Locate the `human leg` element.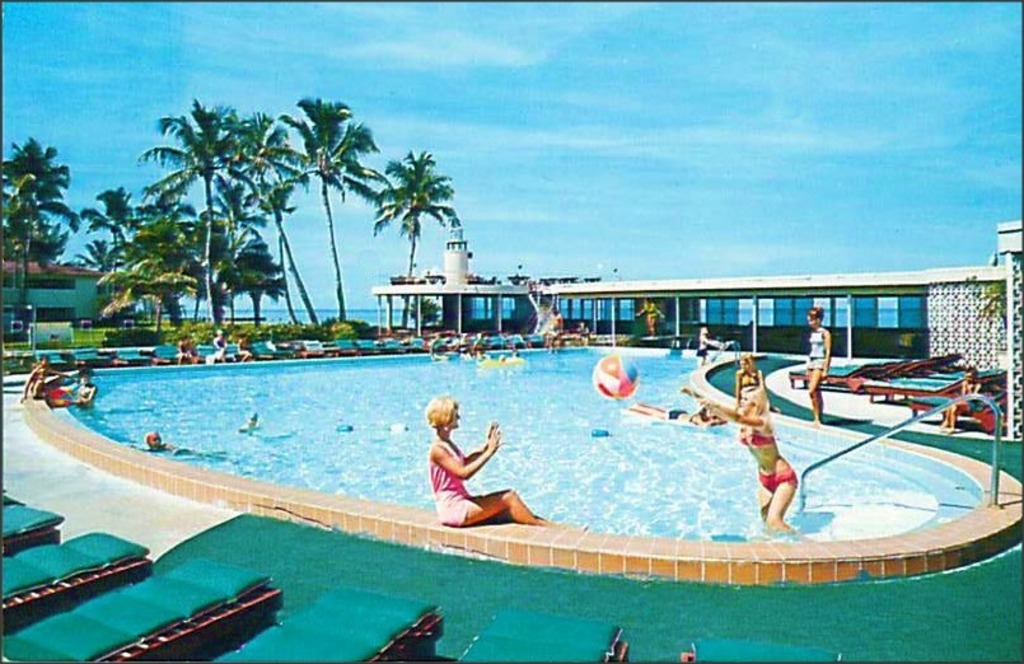
Element bbox: left=761, top=482, right=773, bottom=523.
